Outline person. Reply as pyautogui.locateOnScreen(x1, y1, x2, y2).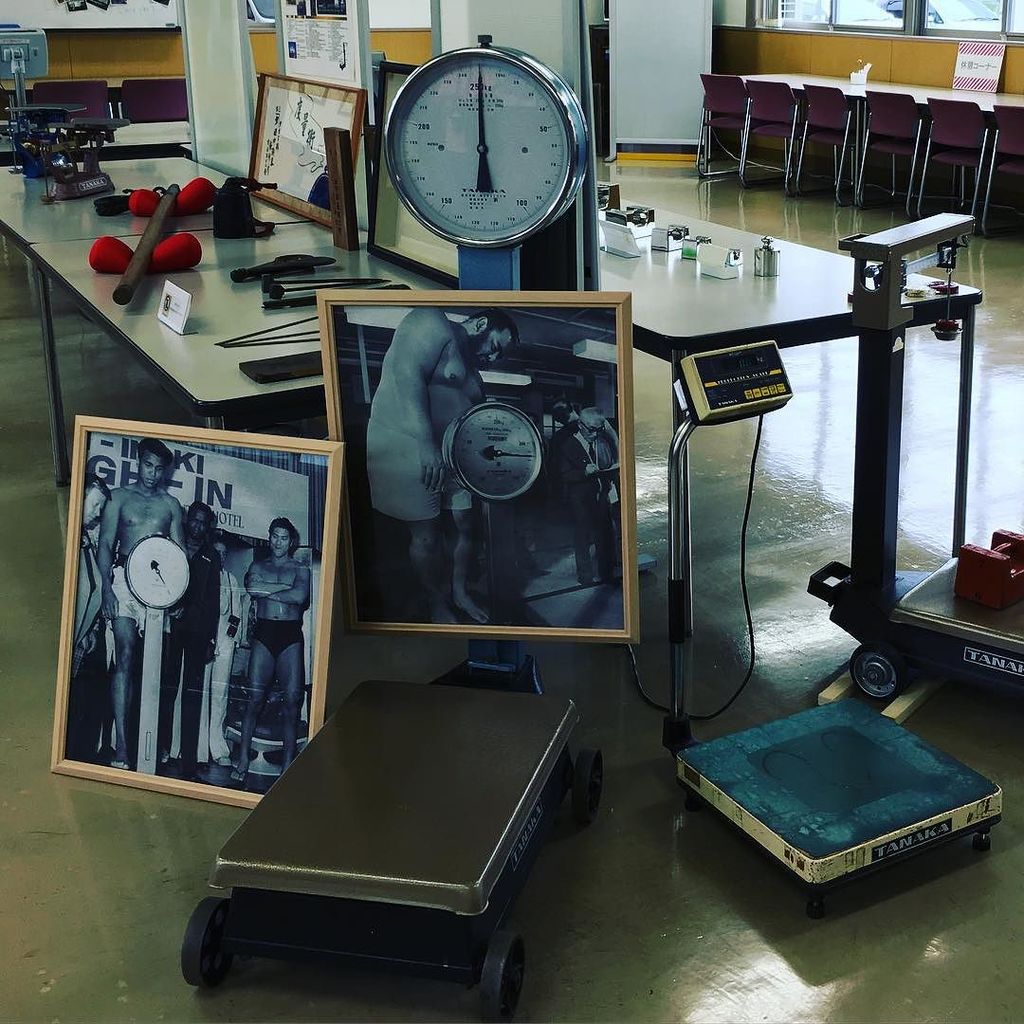
pyautogui.locateOnScreen(545, 393, 631, 478).
